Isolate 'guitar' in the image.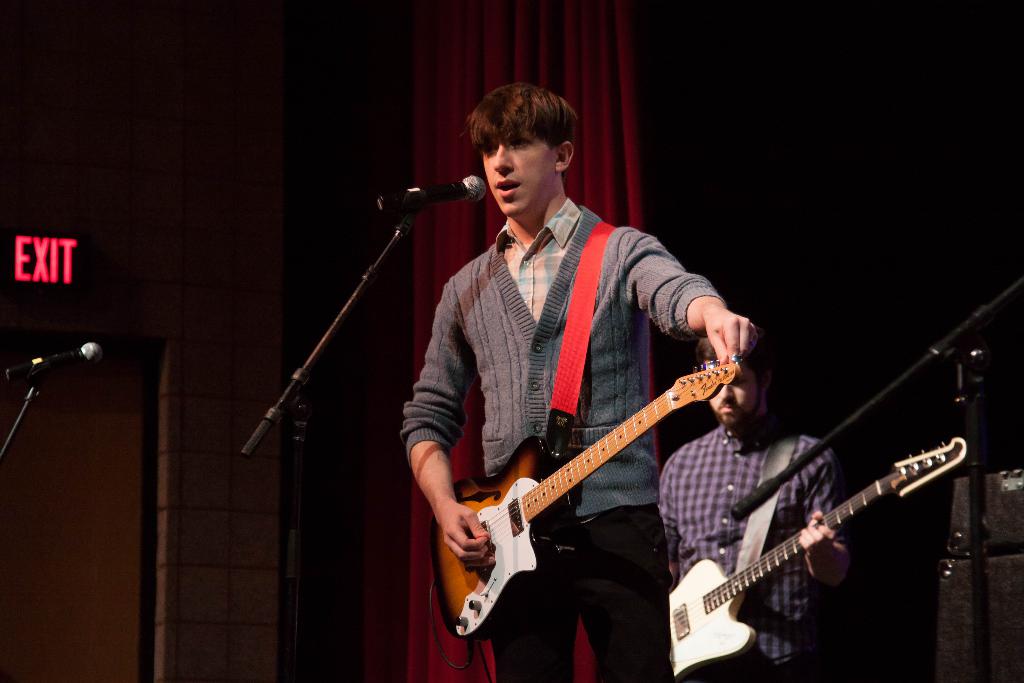
Isolated region: region(432, 356, 740, 645).
